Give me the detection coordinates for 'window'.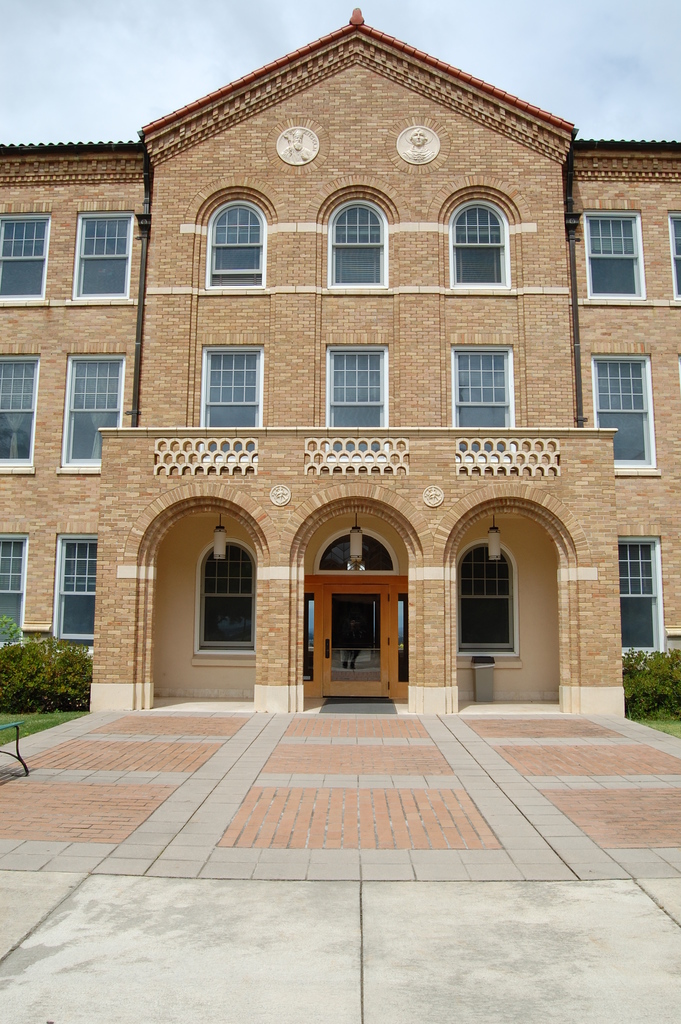
rect(452, 333, 523, 429).
